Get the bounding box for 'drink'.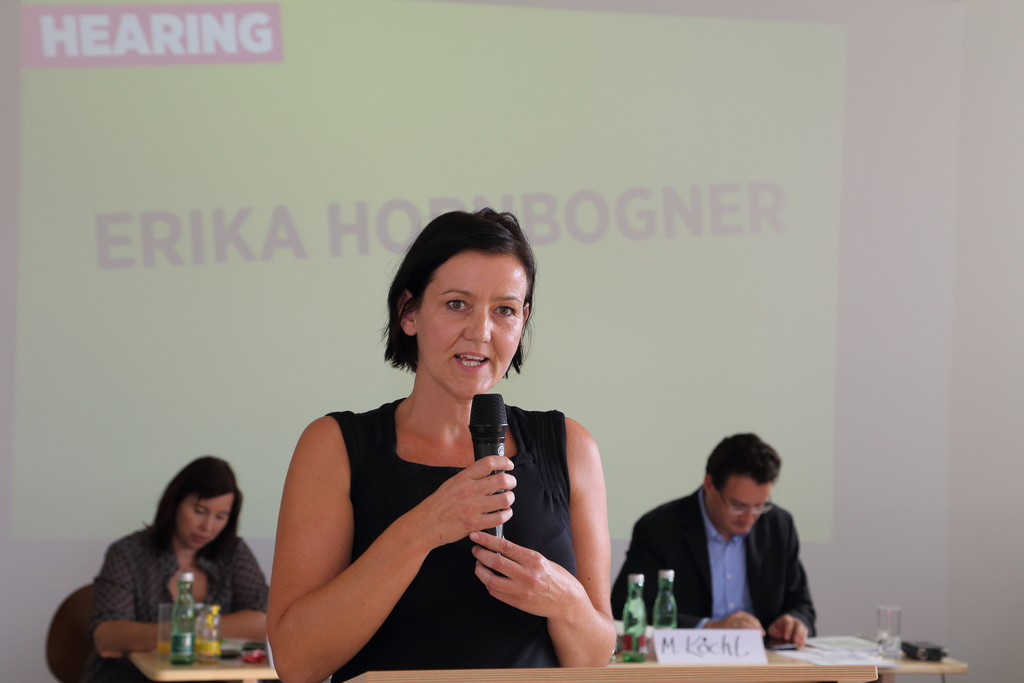
box(157, 639, 175, 657).
